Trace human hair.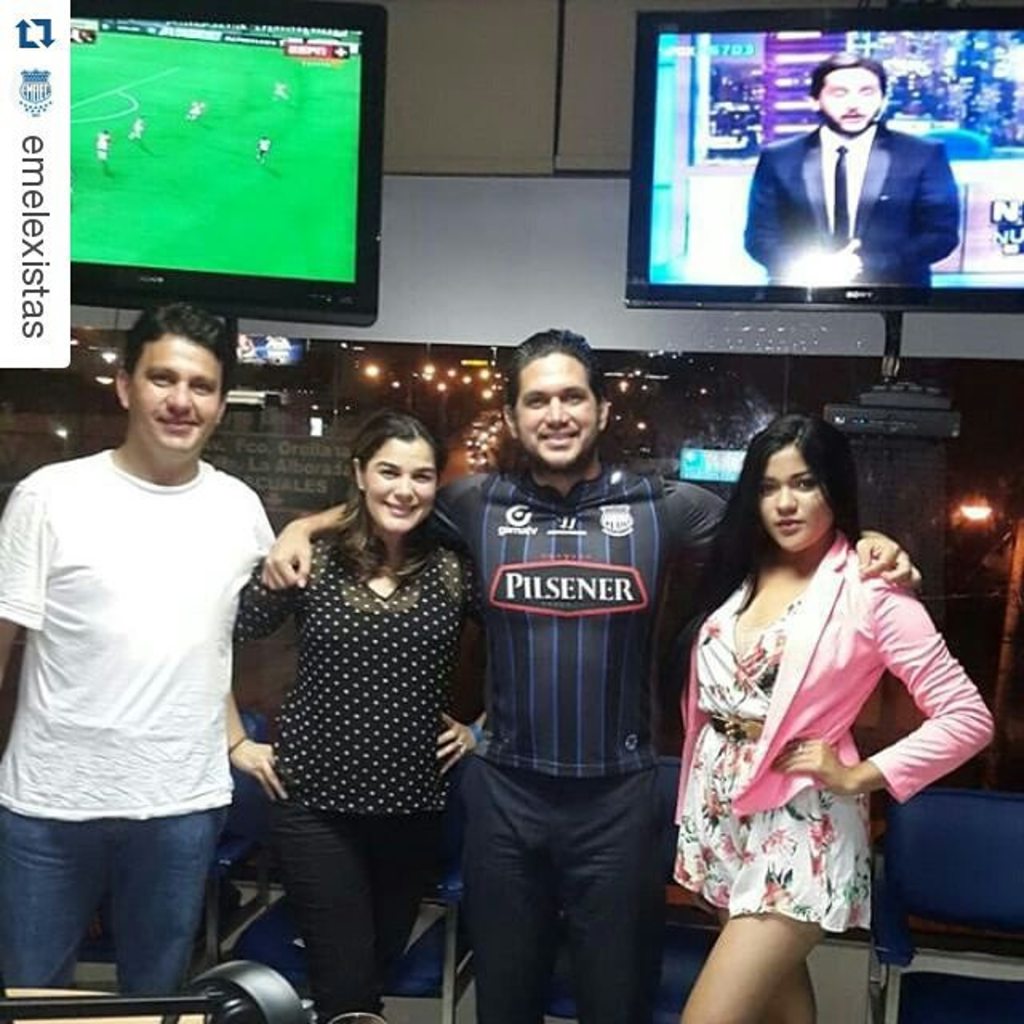
Traced to 499:323:605:445.
